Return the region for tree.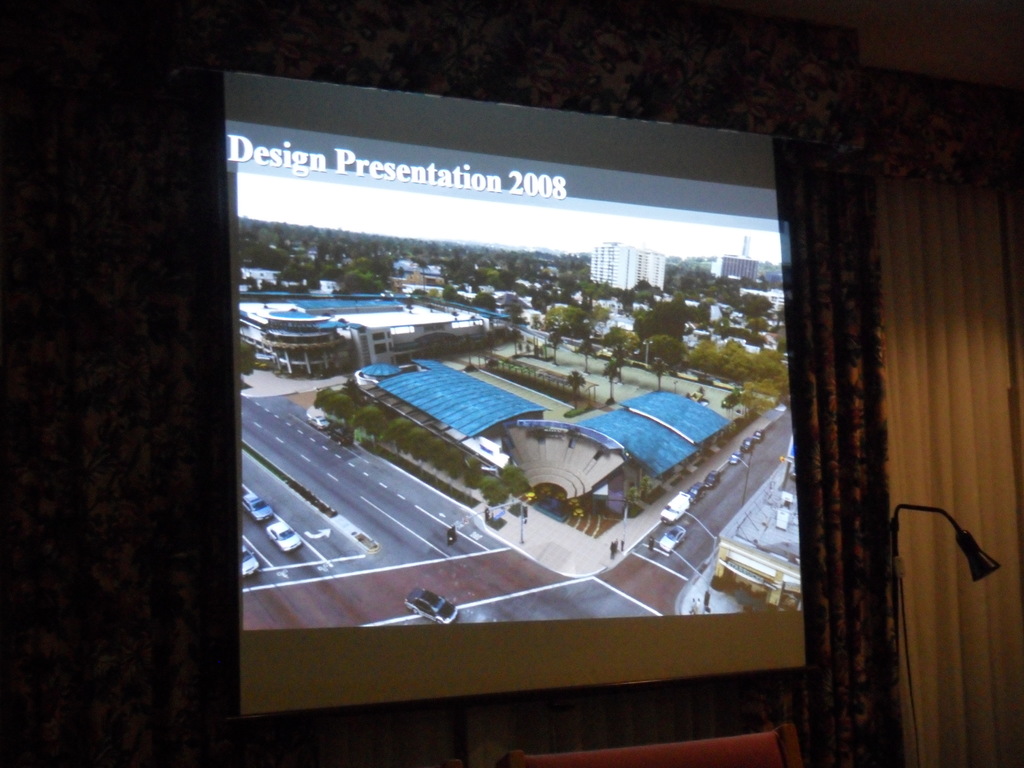
locate(638, 332, 686, 394).
